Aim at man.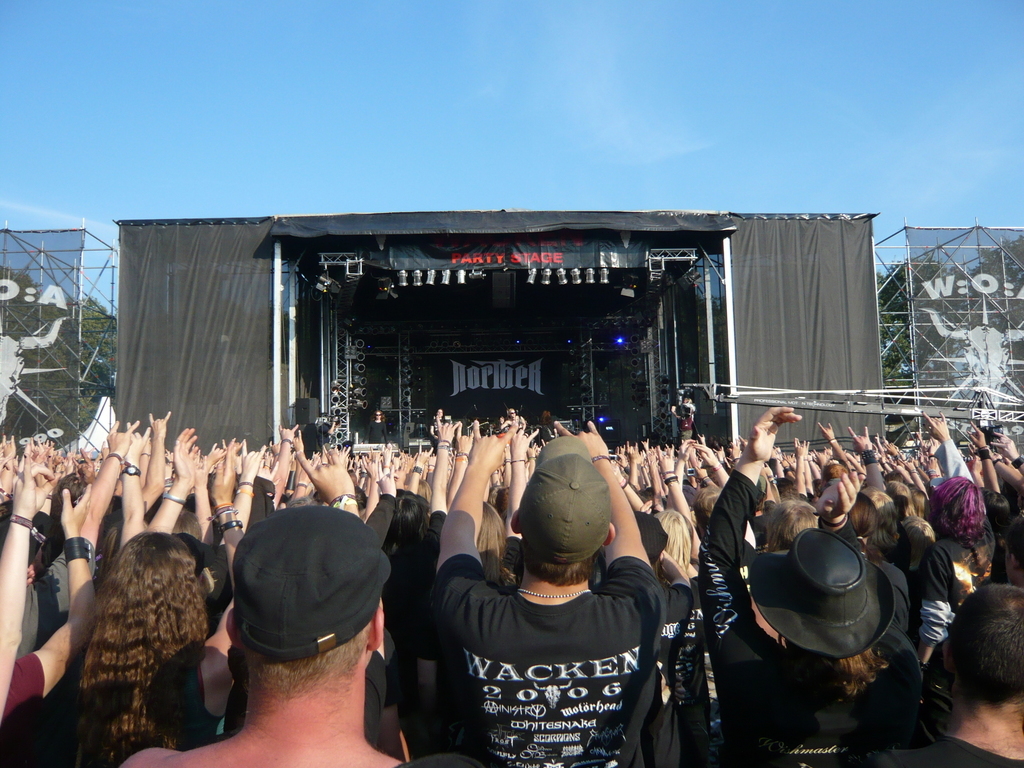
Aimed at 874, 583, 1023, 767.
